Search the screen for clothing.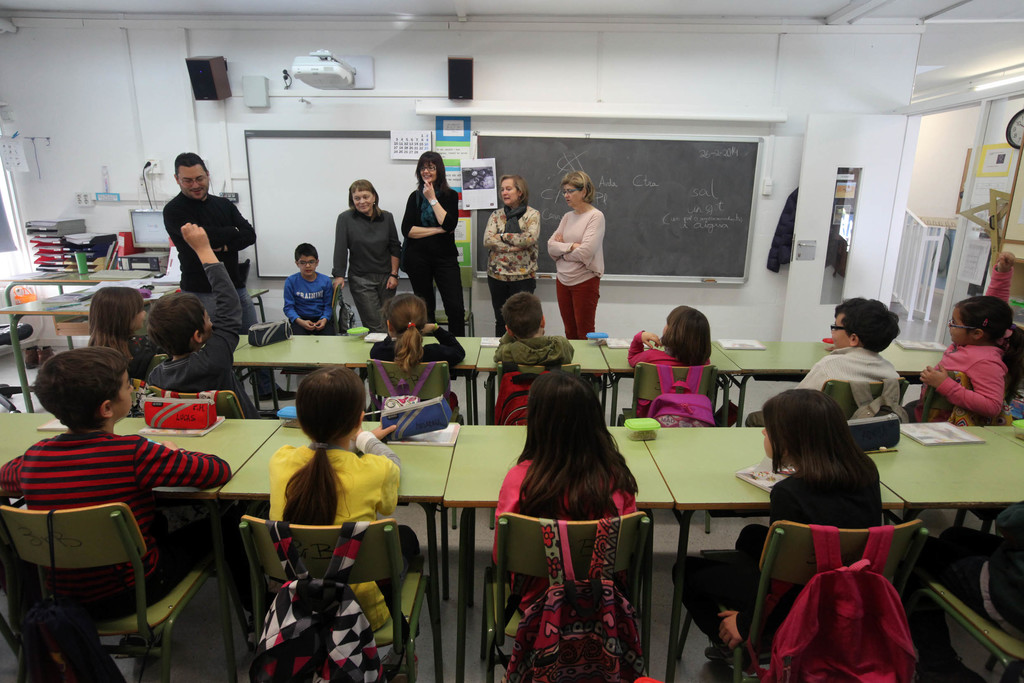
Found at {"left": 122, "top": 338, "right": 151, "bottom": 377}.
